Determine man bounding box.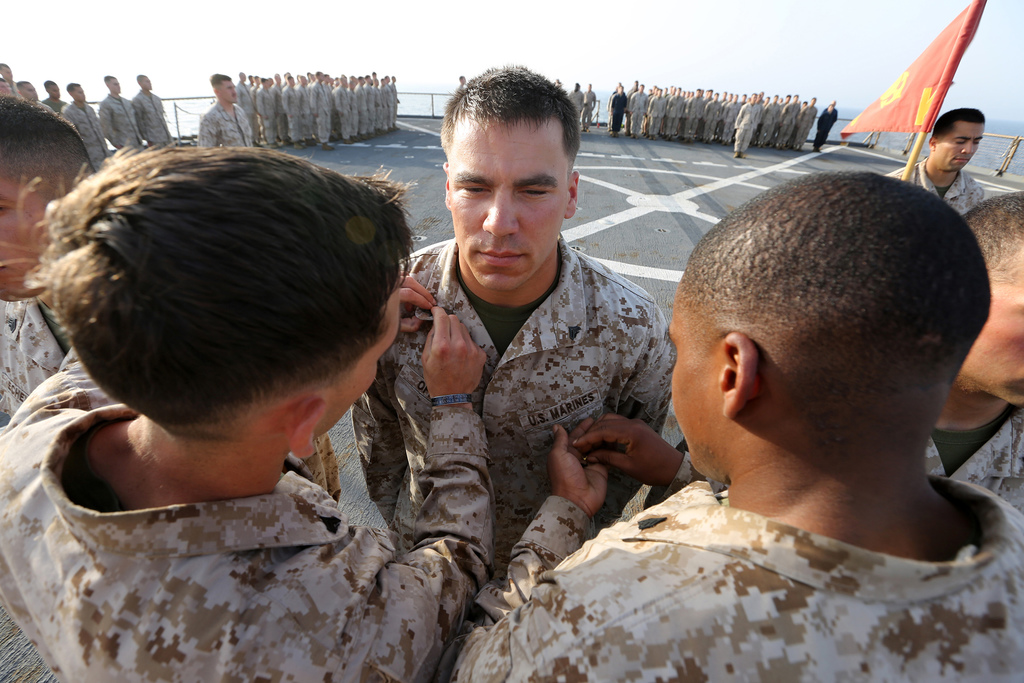
Determined: select_region(17, 80, 50, 109).
